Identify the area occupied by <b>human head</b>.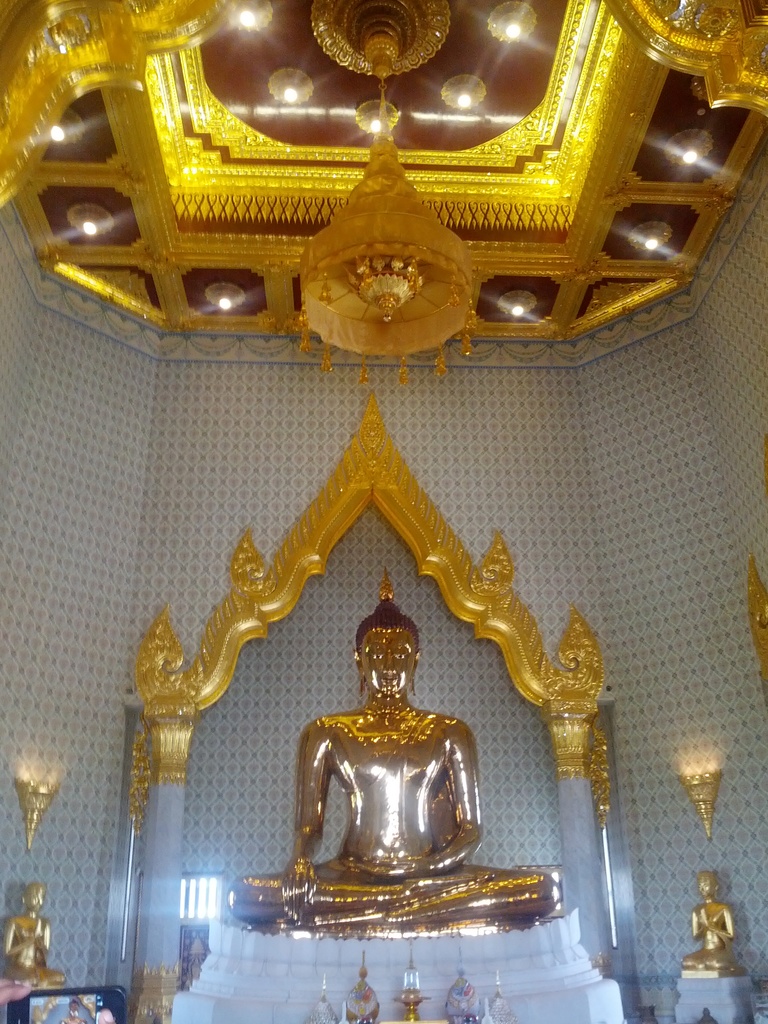
Area: select_region(22, 882, 52, 912).
